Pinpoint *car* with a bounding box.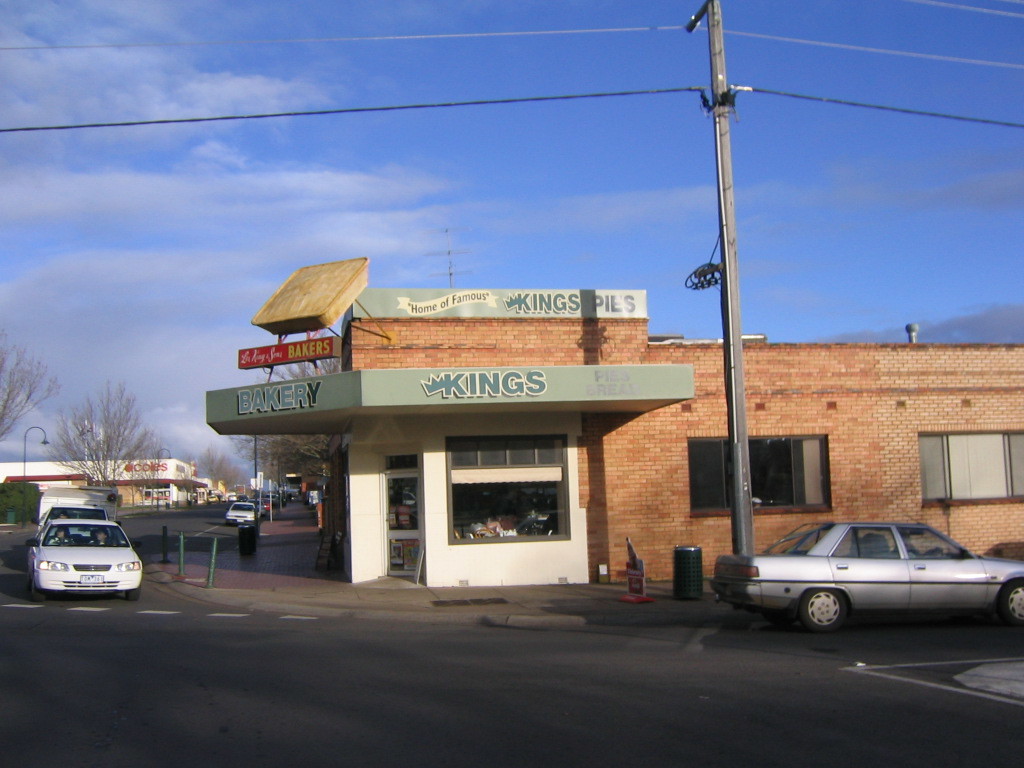
[x1=709, y1=518, x2=1023, y2=630].
